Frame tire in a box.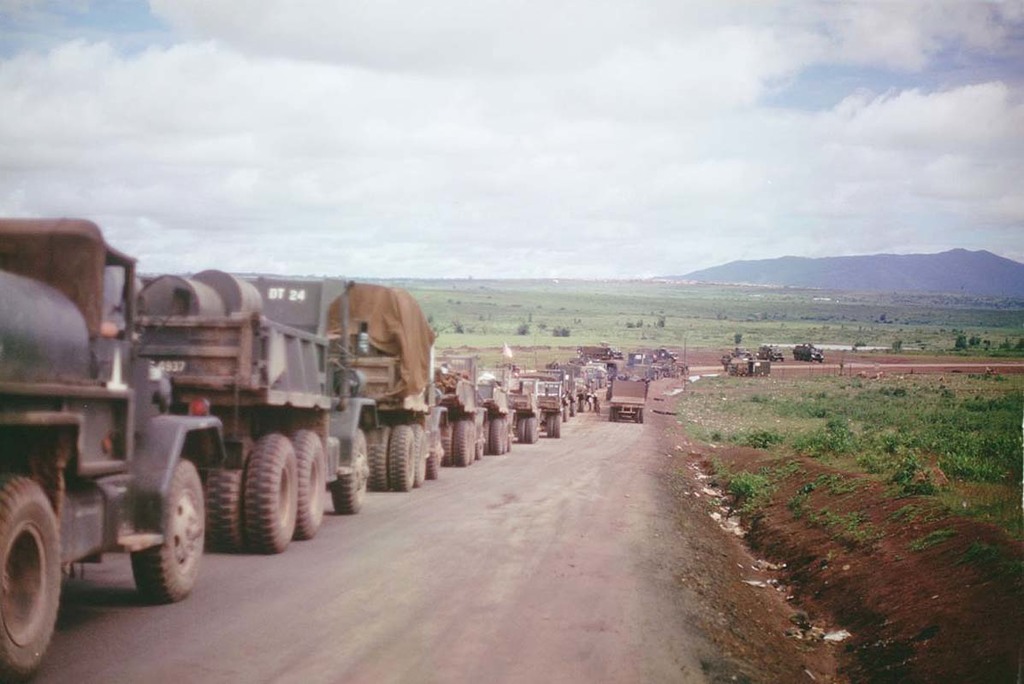
x1=476, y1=423, x2=483, y2=457.
